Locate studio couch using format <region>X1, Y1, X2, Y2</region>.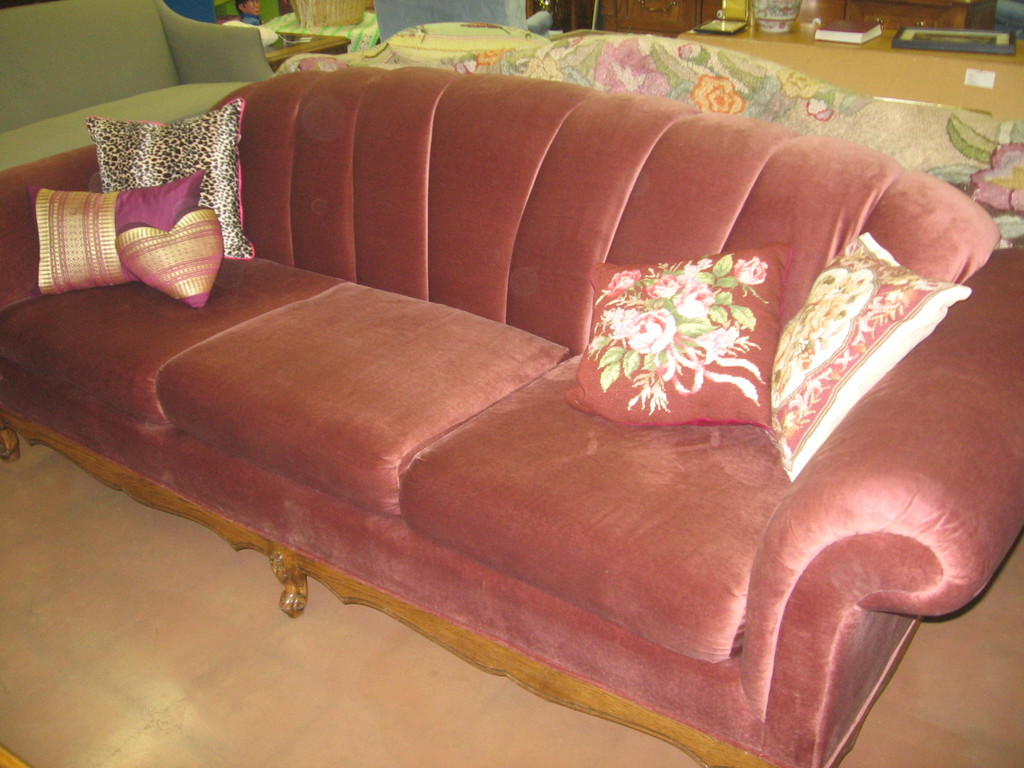
<region>4, 61, 1023, 766</region>.
